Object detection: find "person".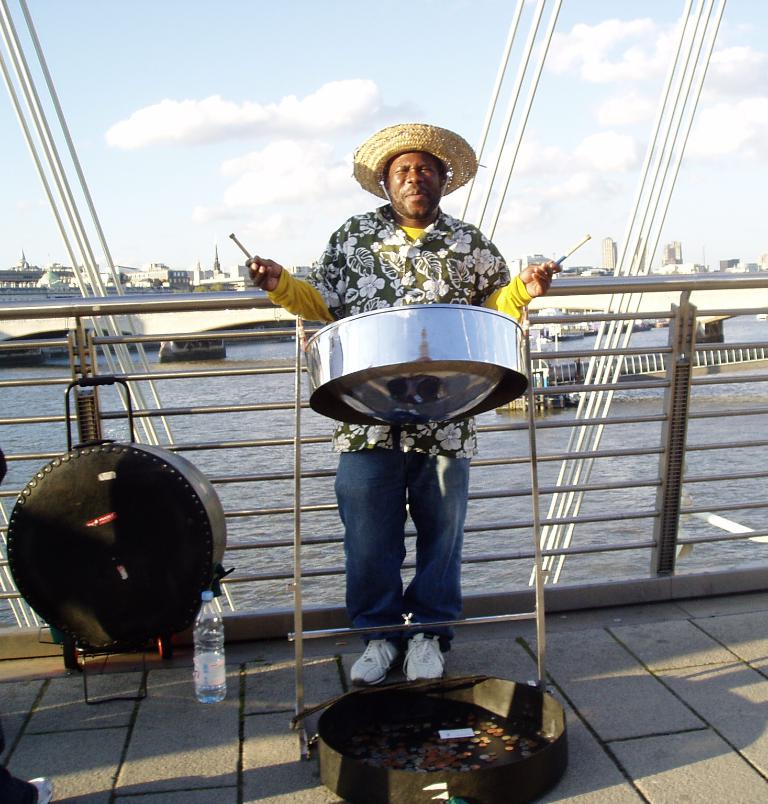
l=239, t=116, r=564, b=689.
